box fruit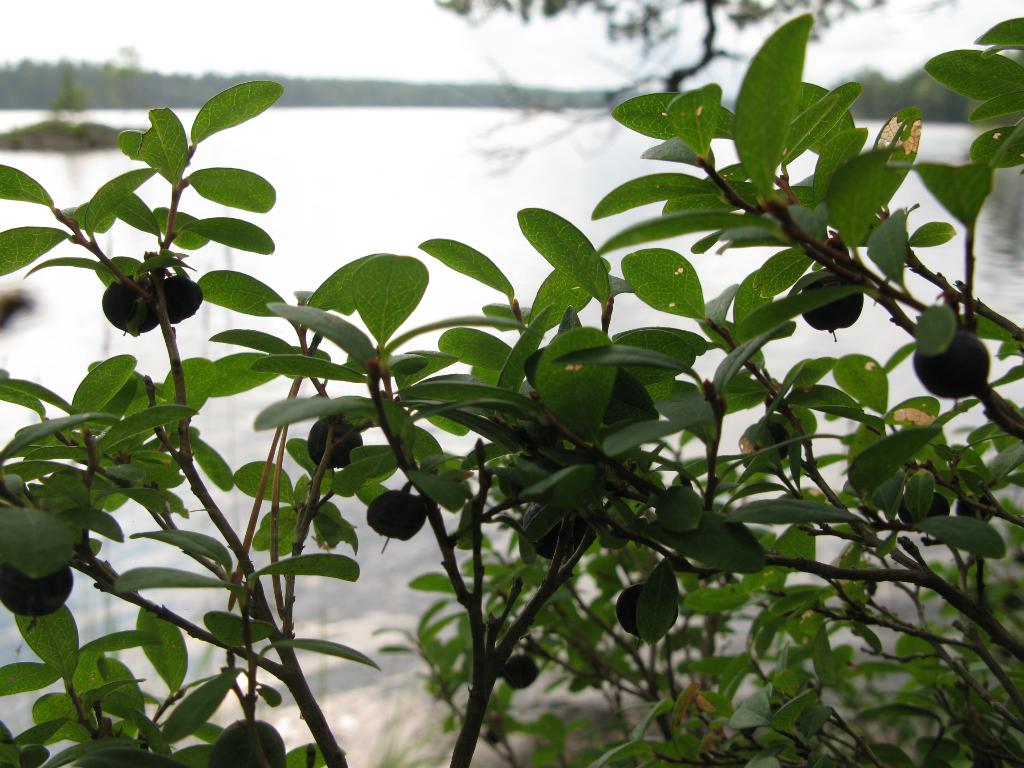
(left=0, top=558, right=70, bottom=624)
